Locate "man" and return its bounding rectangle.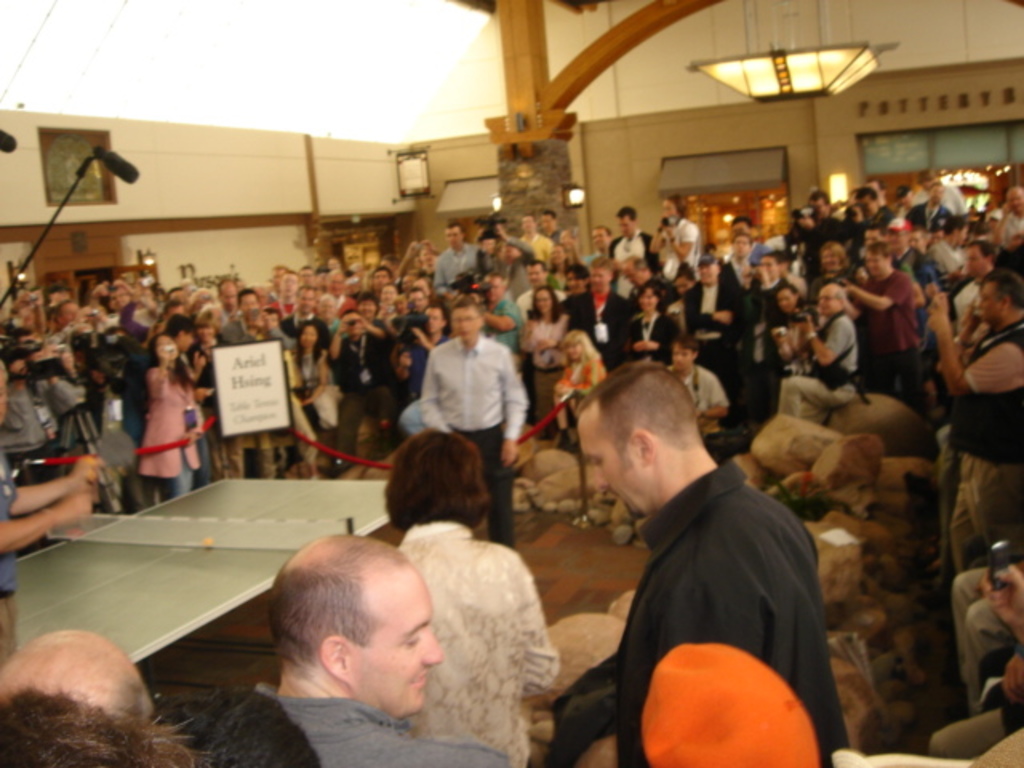
Rect(717, 232, 757, 317).
